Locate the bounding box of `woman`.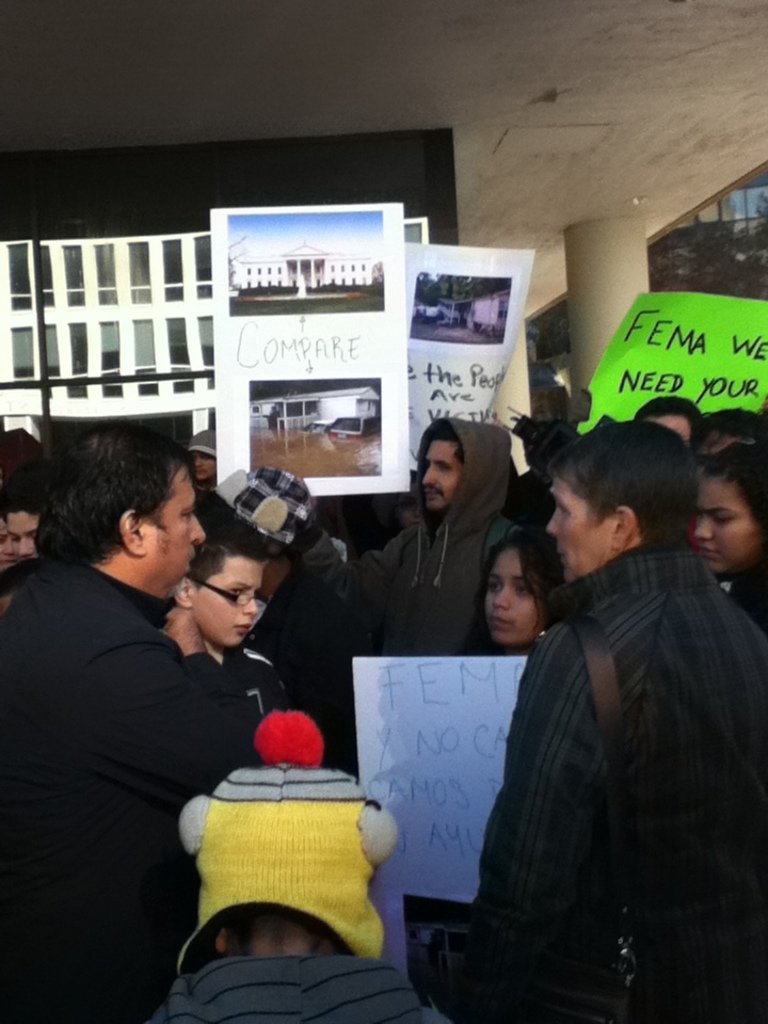
Bounding box: locate(441, 537, 576, 658).
